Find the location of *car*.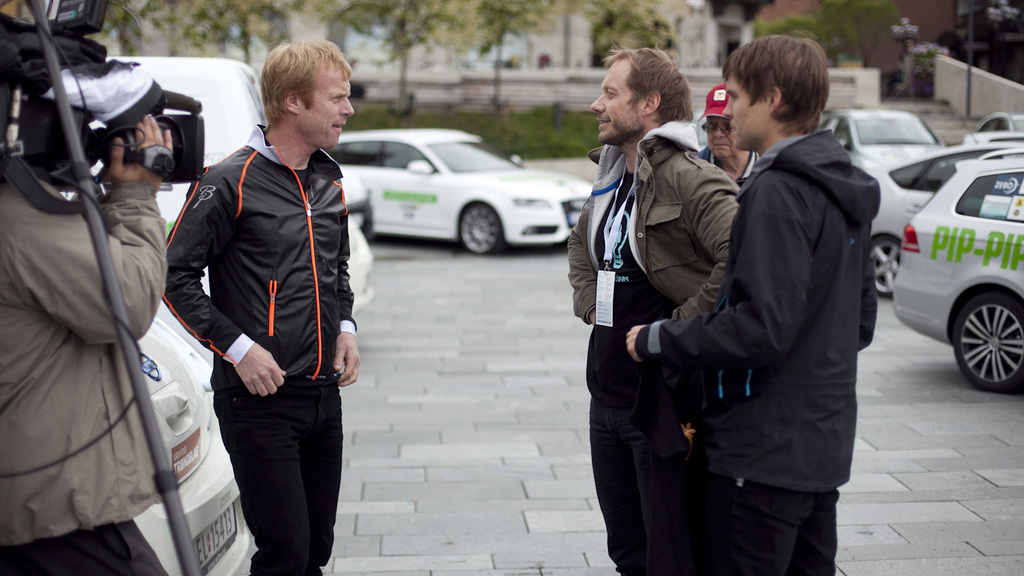
Location: {"x1": 819, "y1": 109, "x2": 945, "y2": 172}.
